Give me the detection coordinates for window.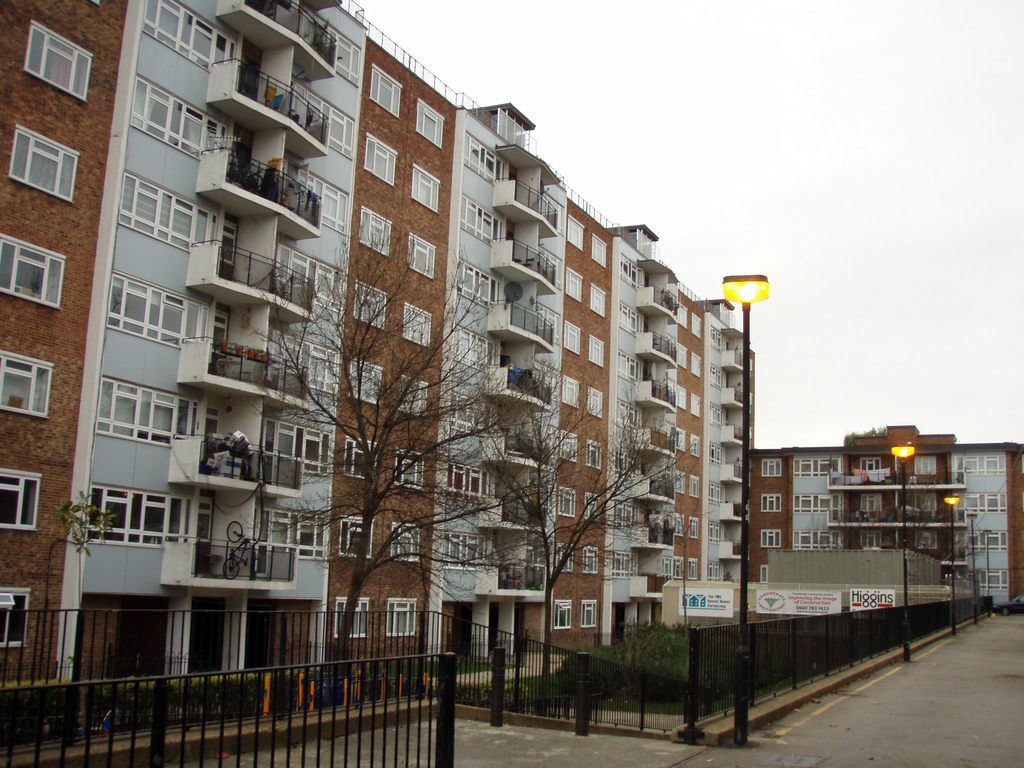
rect(141, 0, 234, 72).
